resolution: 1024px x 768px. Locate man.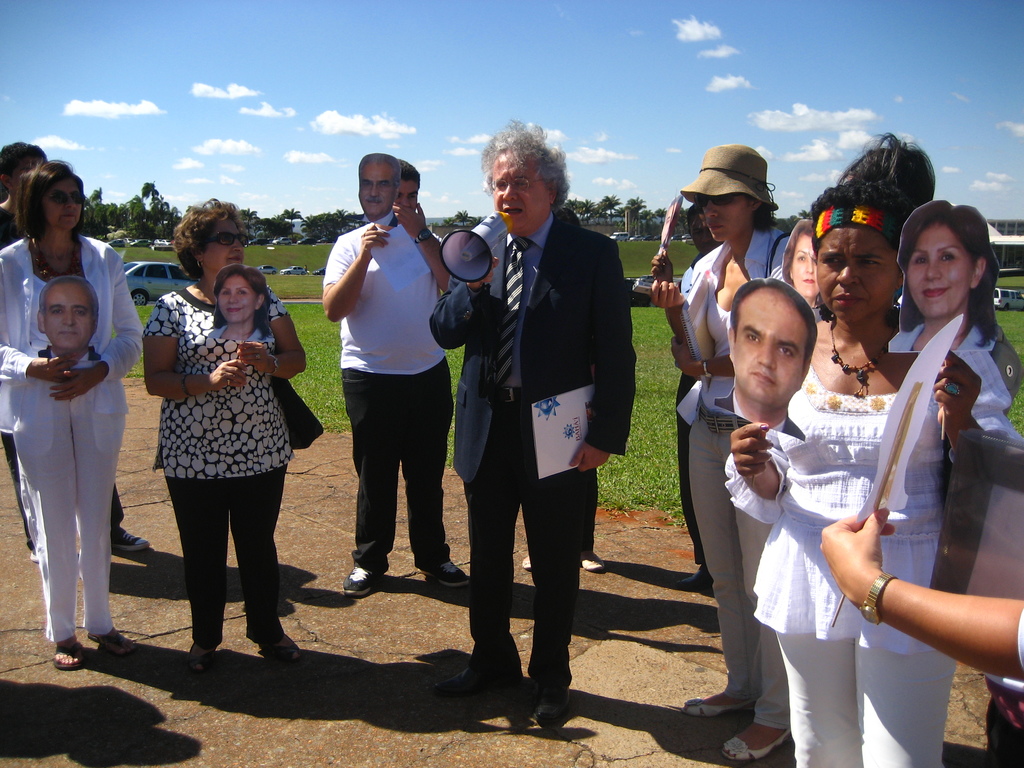
{"left": 428, "top": 128, "right": 636, "bottom": 722}.
